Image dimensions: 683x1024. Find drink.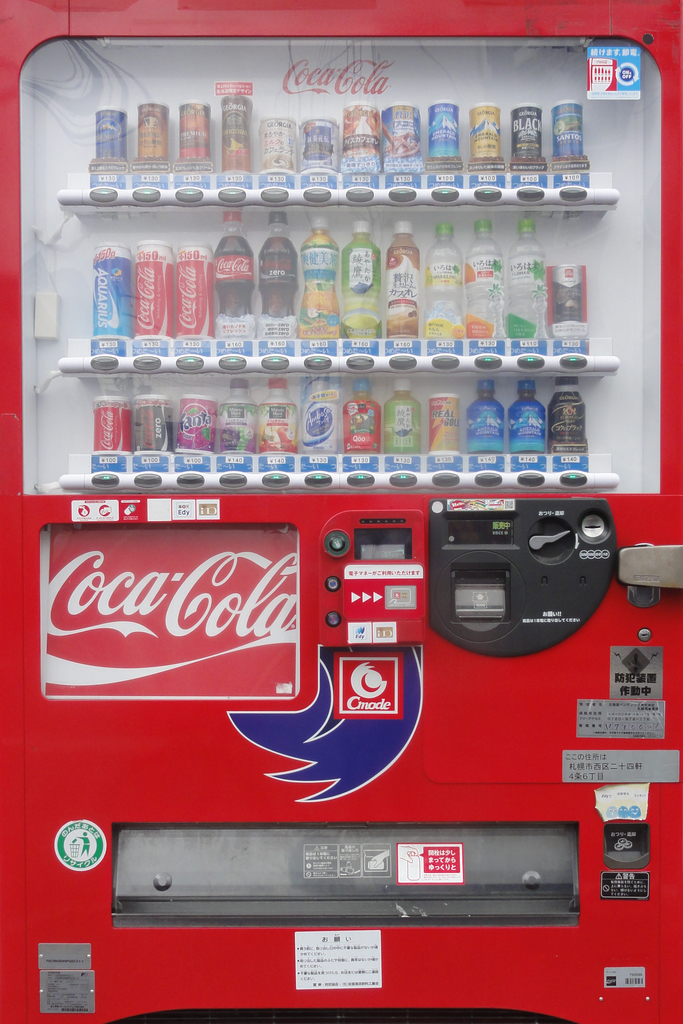
crop(299, 217, 339, 337).
